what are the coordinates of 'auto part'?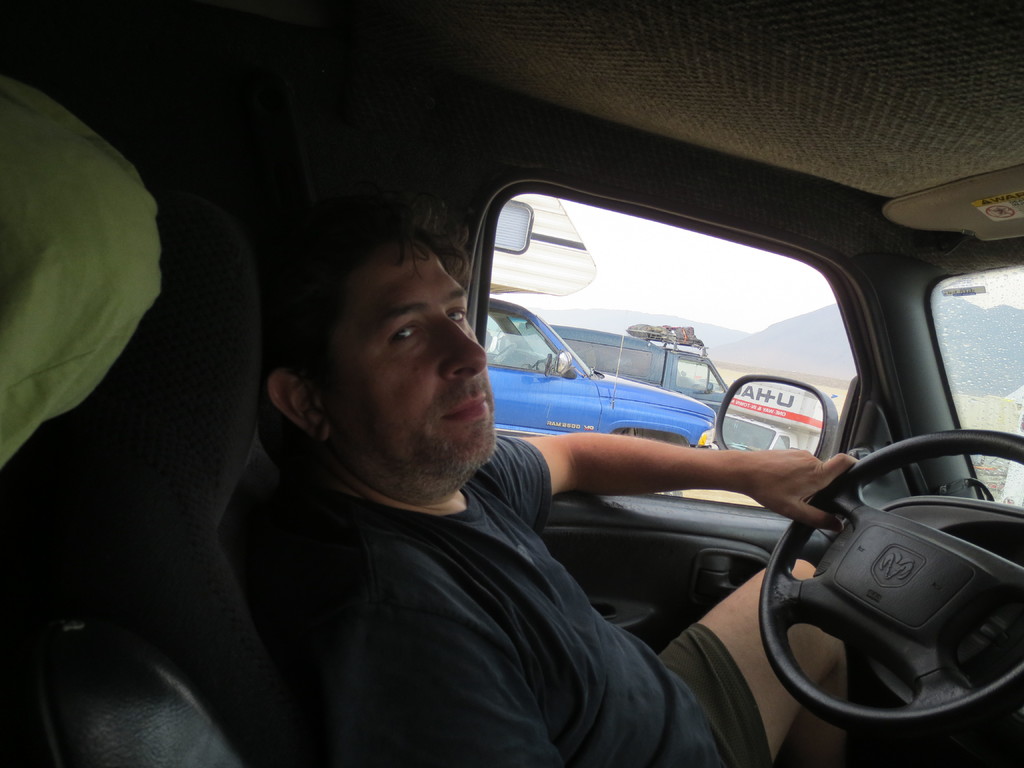
crop(755, 397, 1023, 764).
